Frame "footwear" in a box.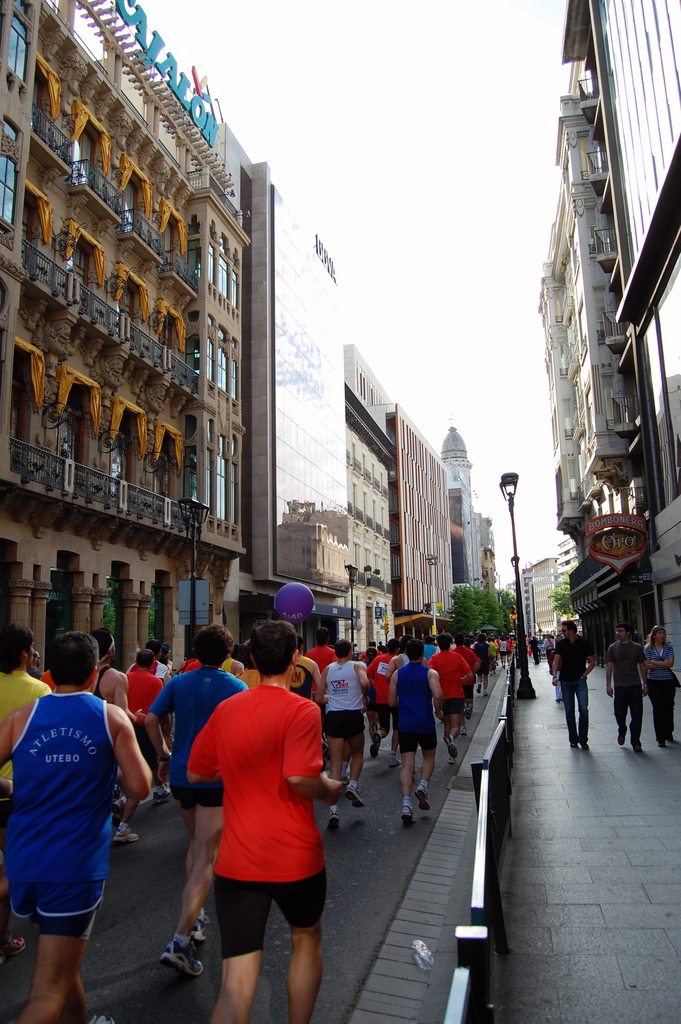
(131,931,193,1000).
